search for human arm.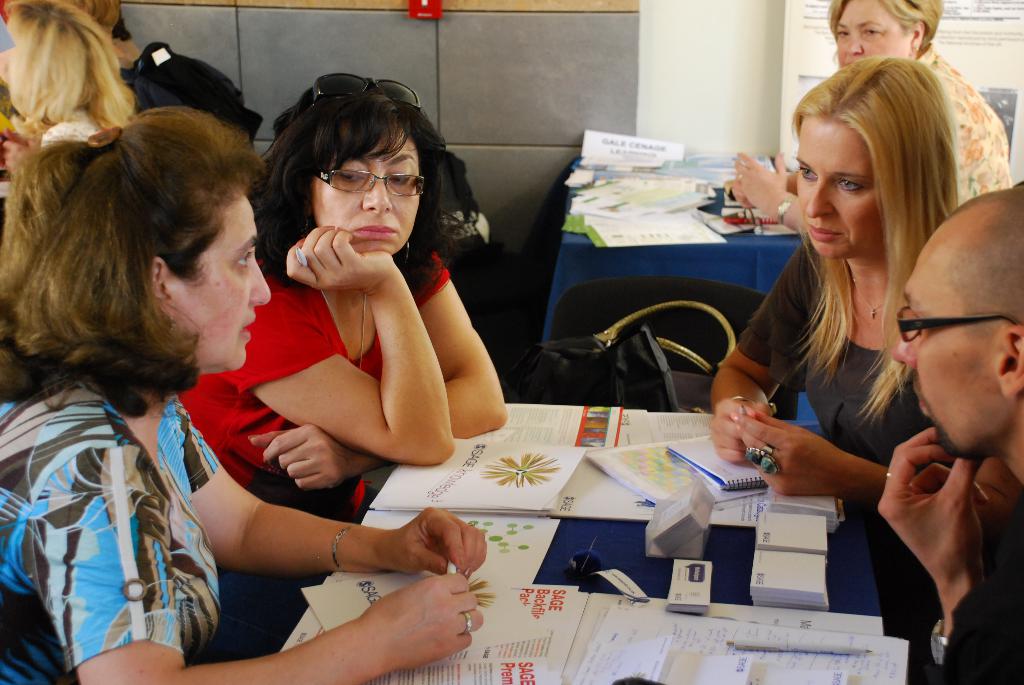
Found at [x1=189, y1=405, x2=507, y2=589].
